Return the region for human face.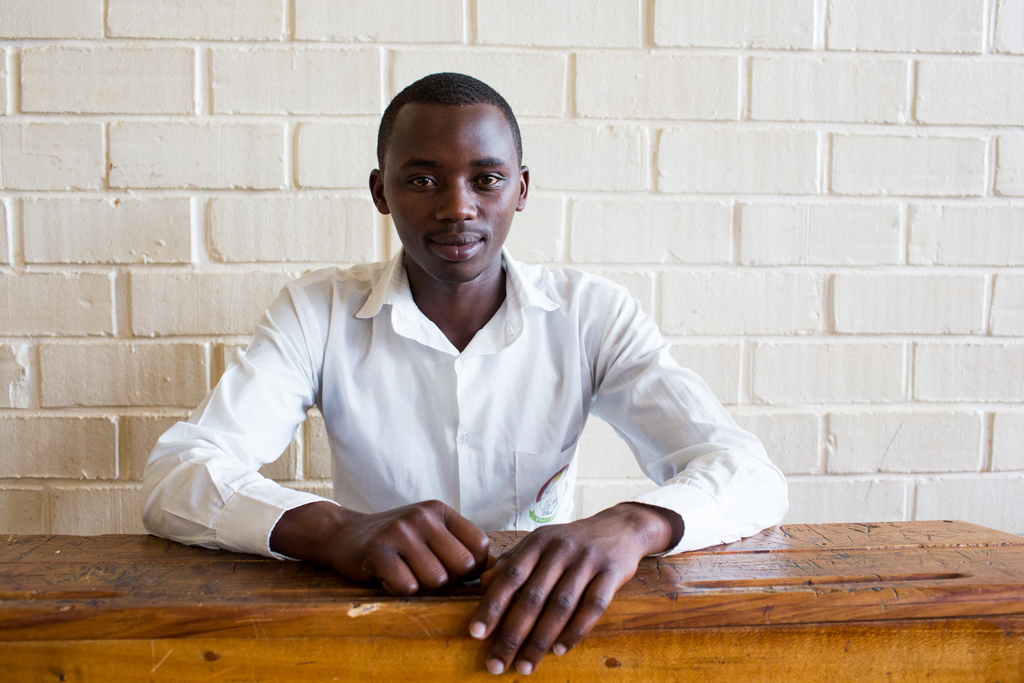
bbox(382, 110, 519, 277).
